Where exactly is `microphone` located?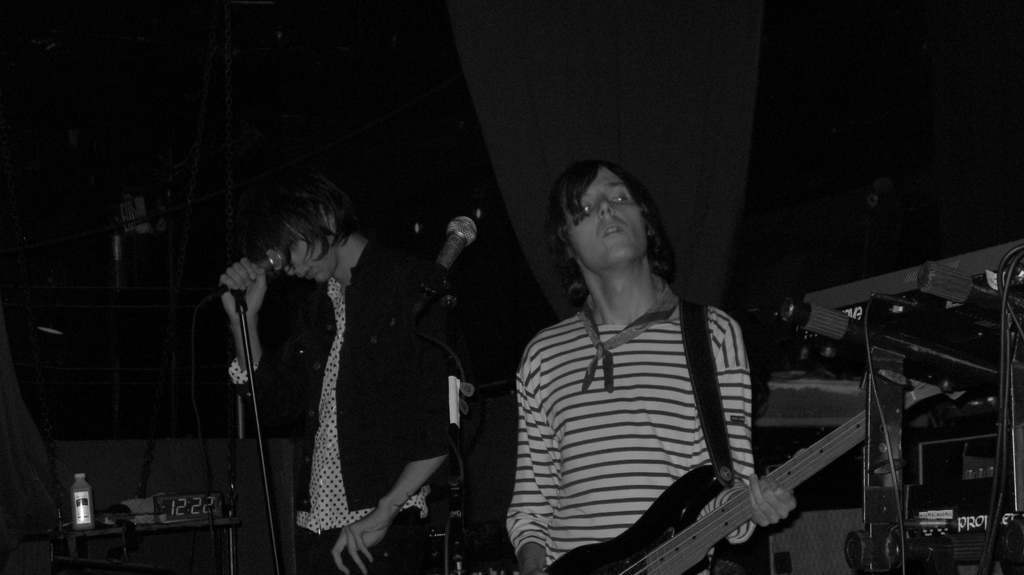
Its bounding box is BBox(404, 220, 488, 287).
